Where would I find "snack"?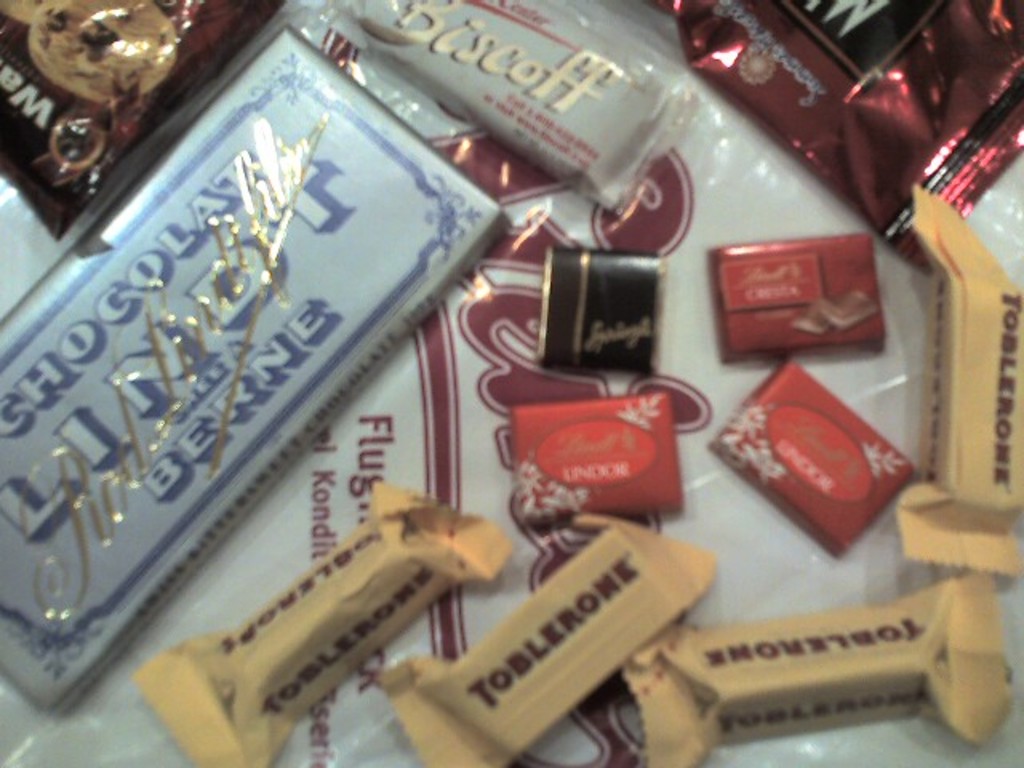
At locate(709, 232, 880, 358).
